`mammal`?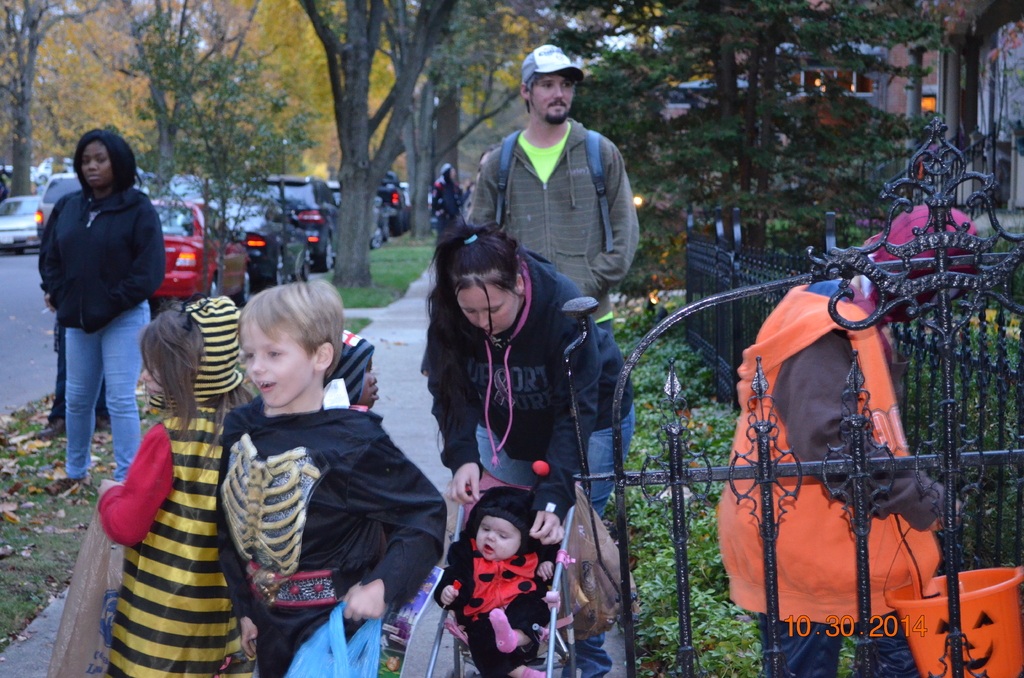
216:273:450:677
